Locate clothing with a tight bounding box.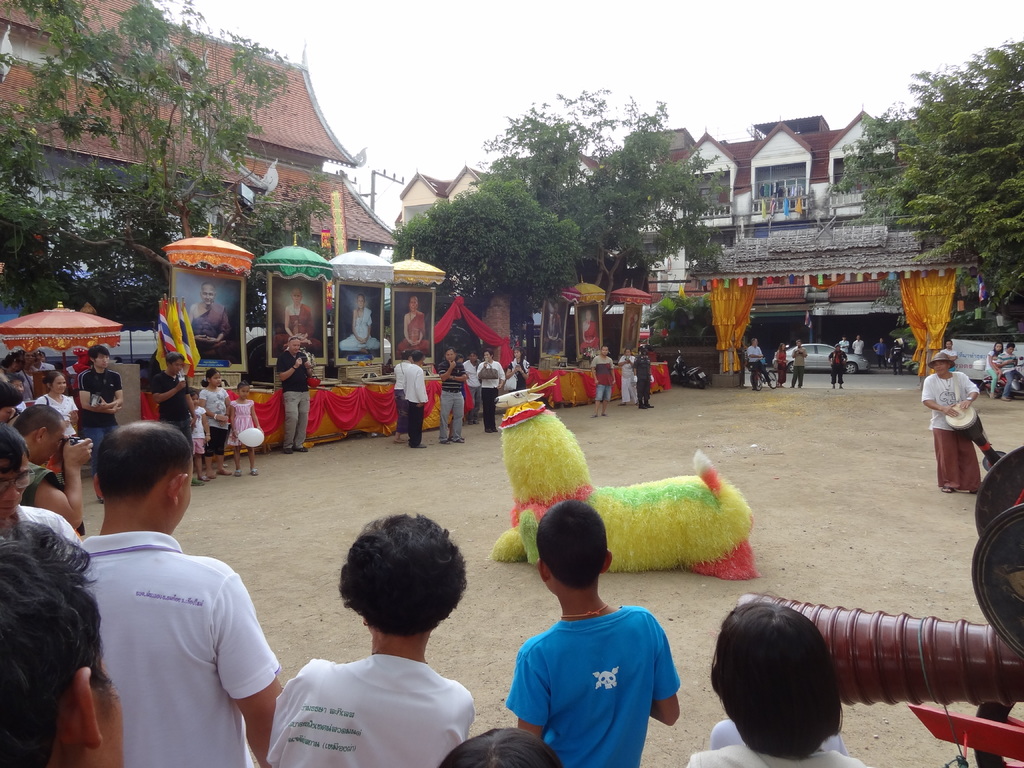
<bbox>442, 358, 465, 437</bbox>.
